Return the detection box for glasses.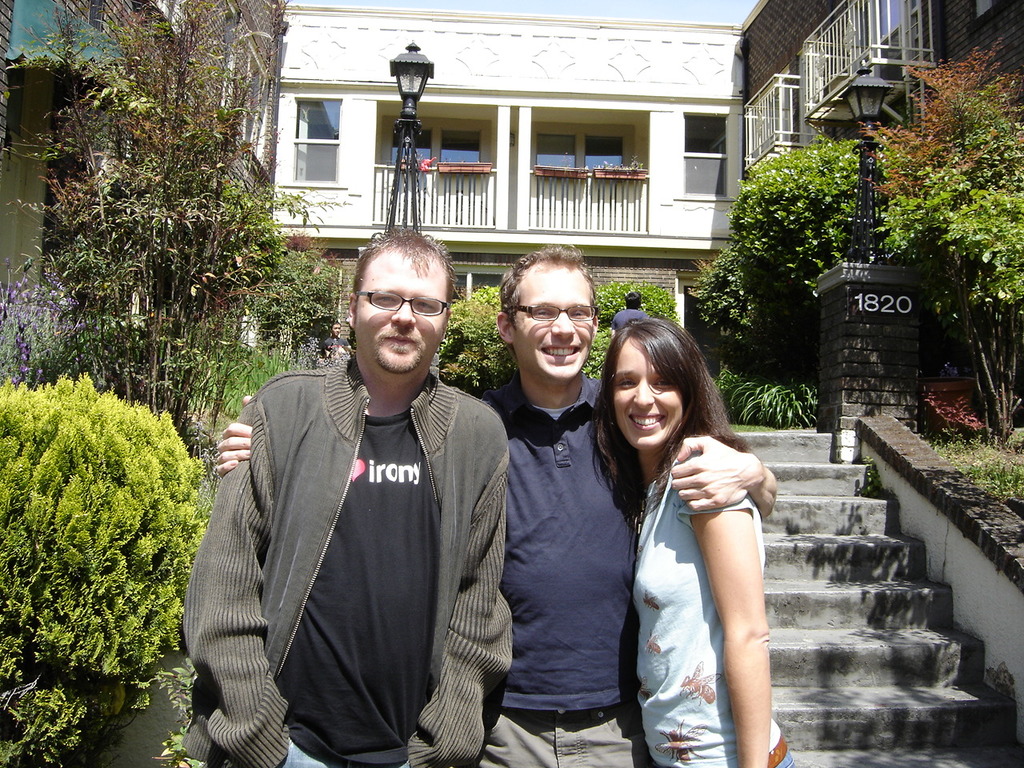
508 302 596 320.
